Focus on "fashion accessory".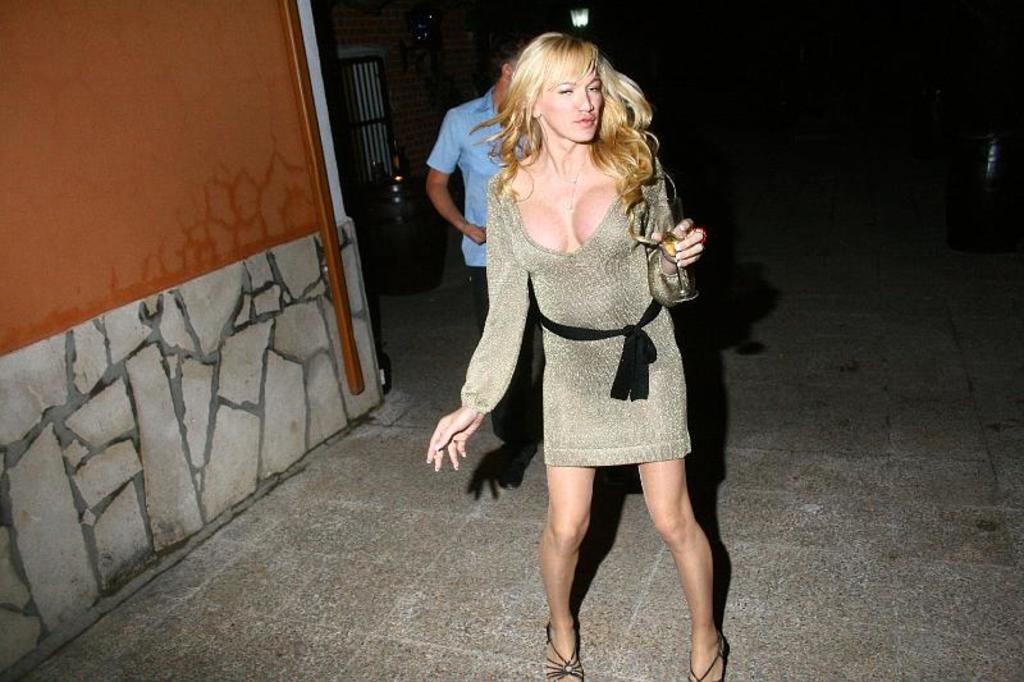
Focused at Rect(543, 621, 589, 681).
